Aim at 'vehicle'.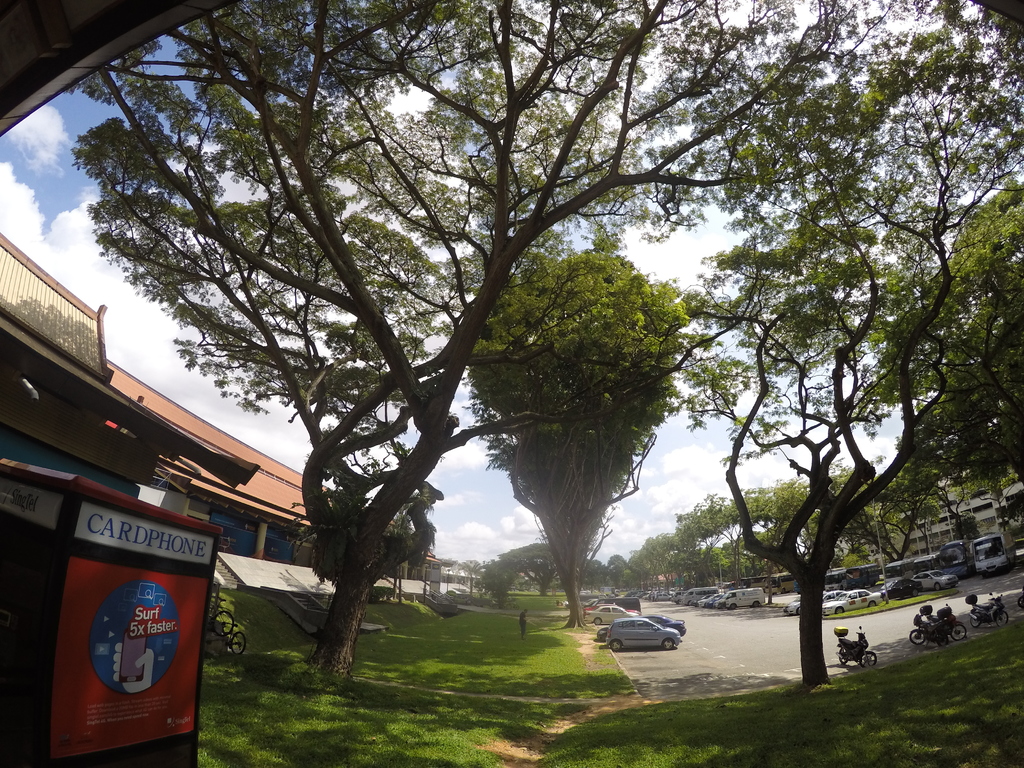
Aimed at BBox(828, 585, 893, 621).
